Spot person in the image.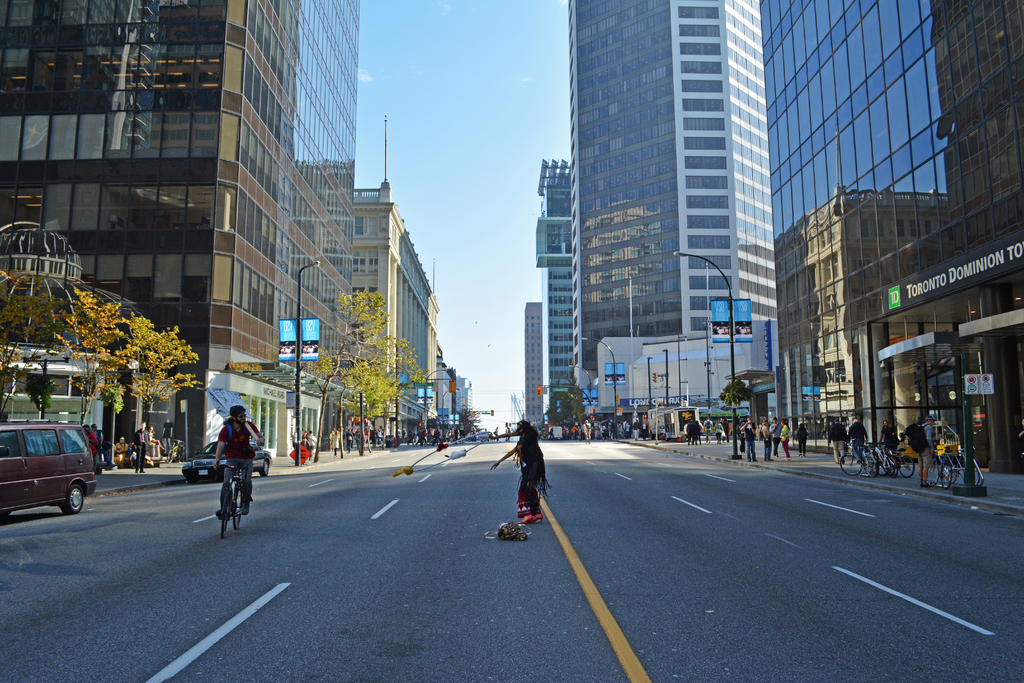
person found at 850,418,866,456.
